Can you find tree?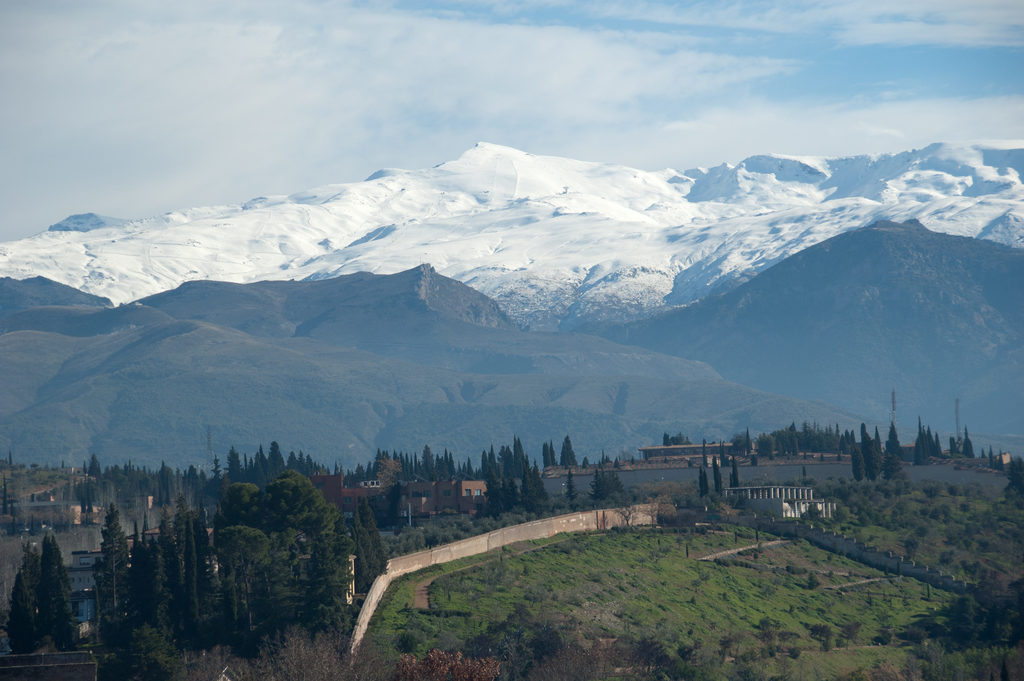
Yes, bounding box: {"left": 634, "top": 554, "right": 651, "bottom": 567}.
